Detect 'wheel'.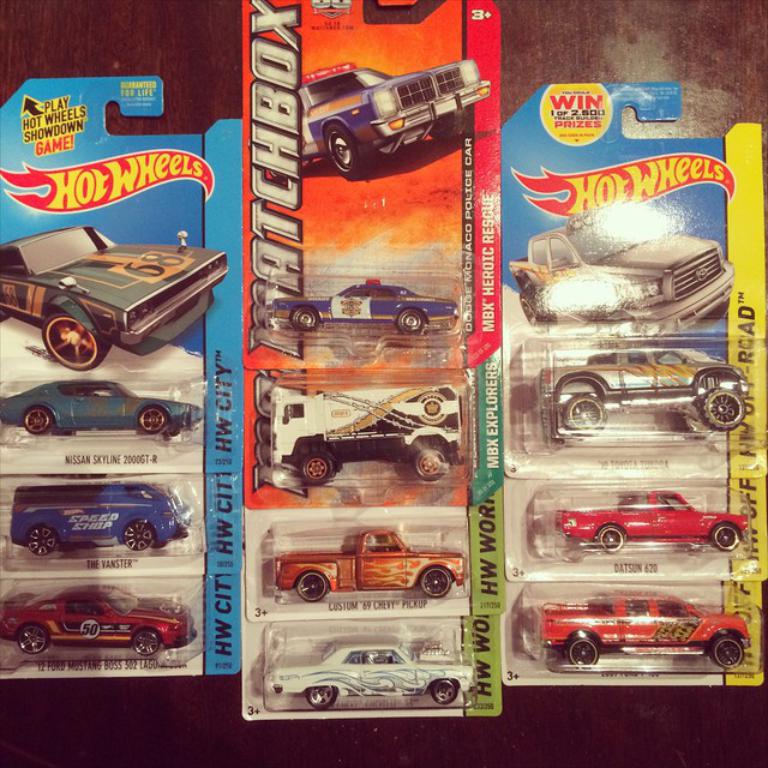
Detected at (125, 522, 152, 550).
